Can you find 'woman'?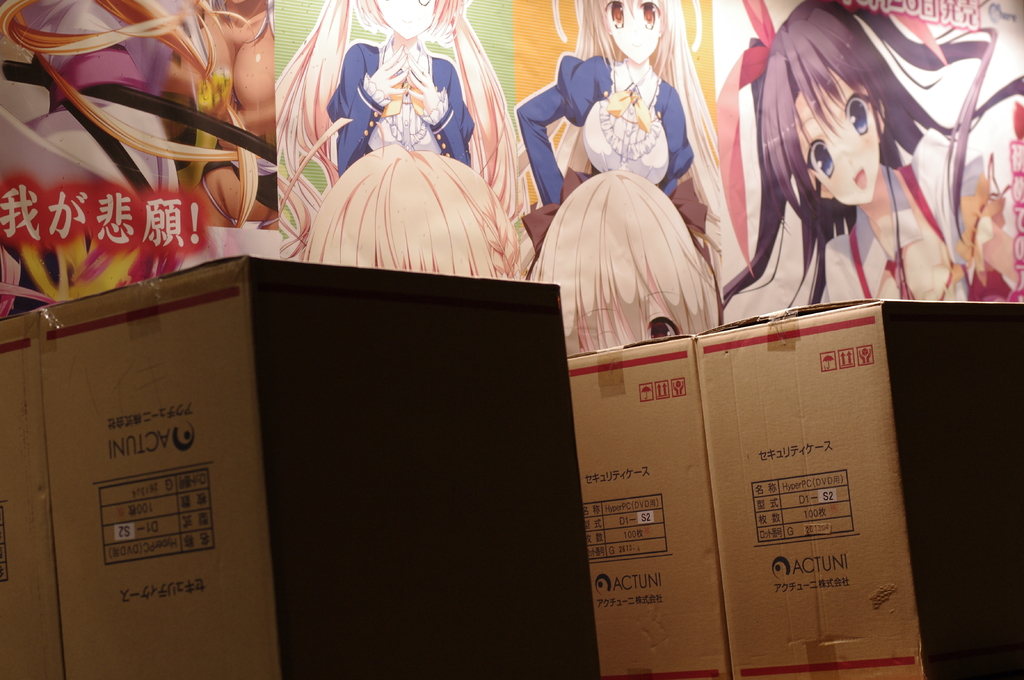
Yes, bounding box: (278,0,528,262).
